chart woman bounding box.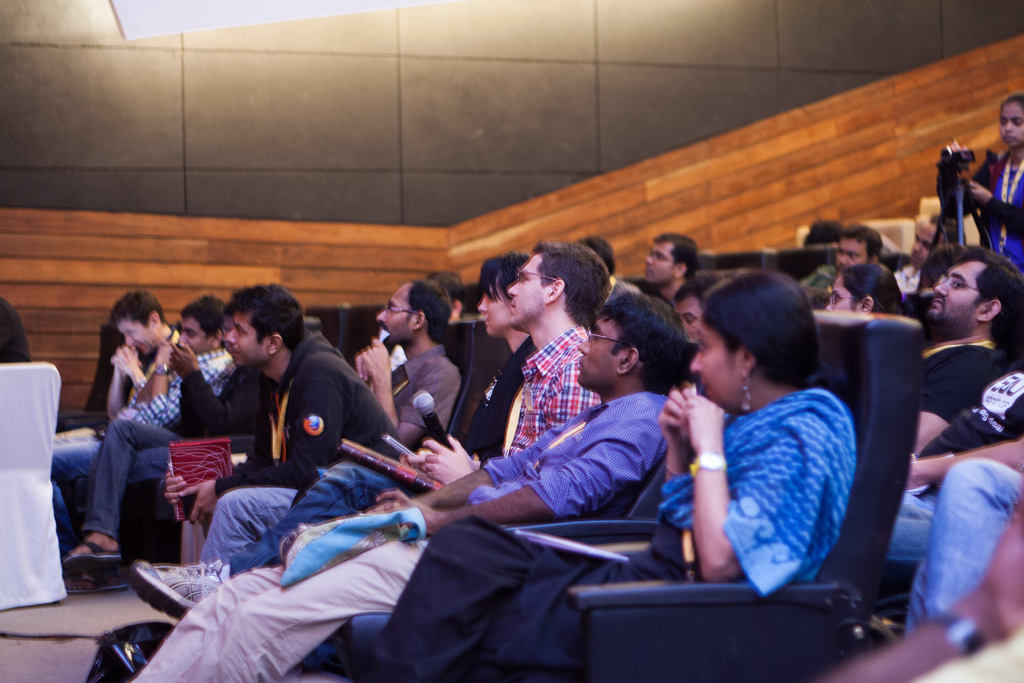
Charted: <region>353, 272, 860, 682</region>.
